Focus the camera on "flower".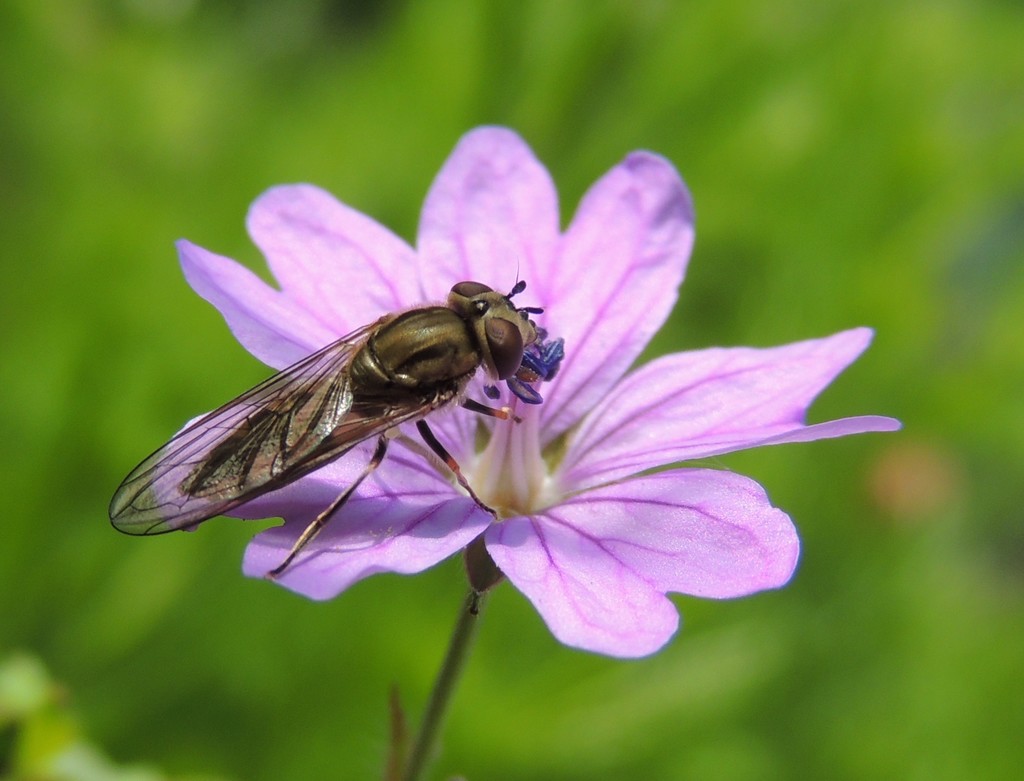
Focus region: bbox=[97, 117, 880, 705].
